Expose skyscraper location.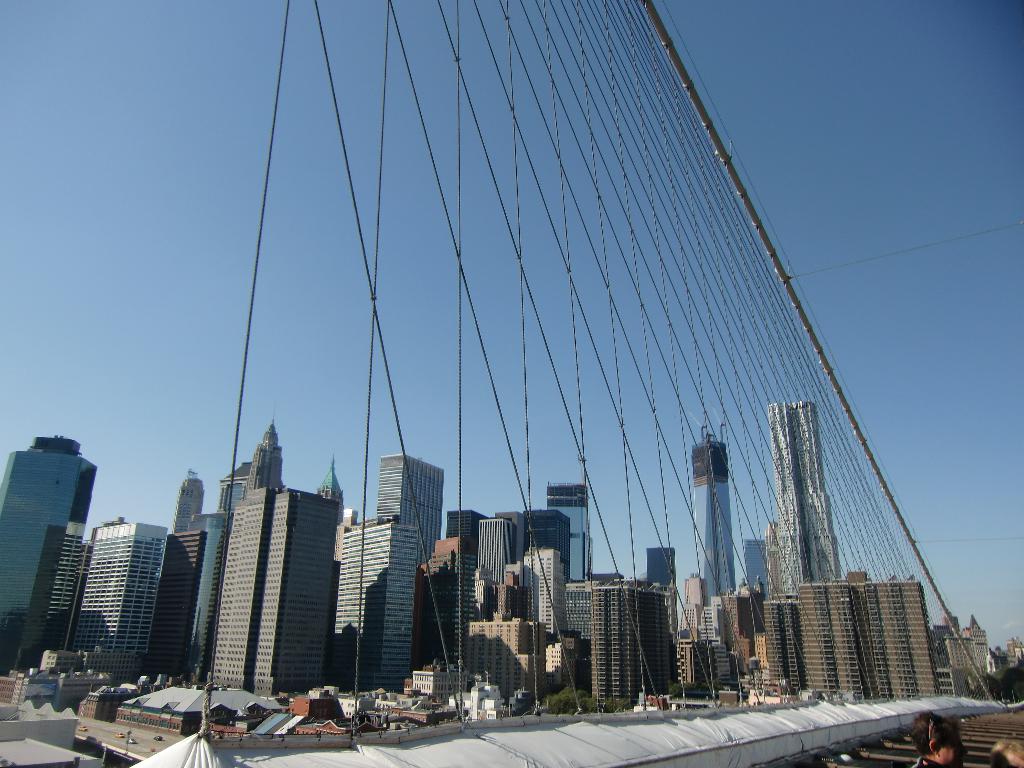
Exposed at <region>212, 484, 338, 684</region>.
